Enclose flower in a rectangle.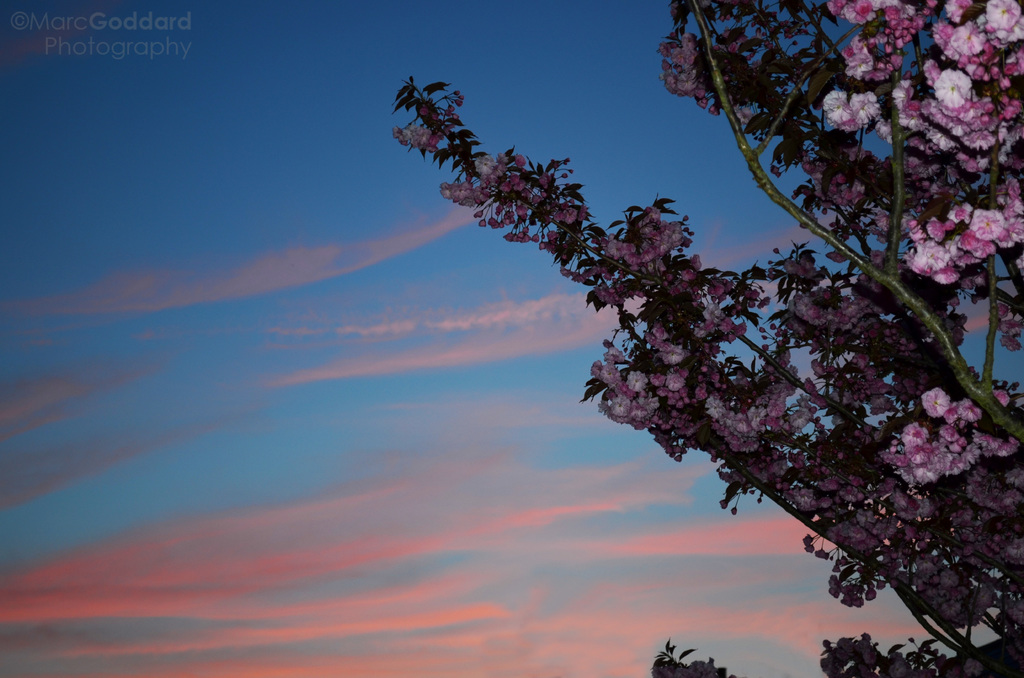
l=902, t=414, r=930, b=446.
